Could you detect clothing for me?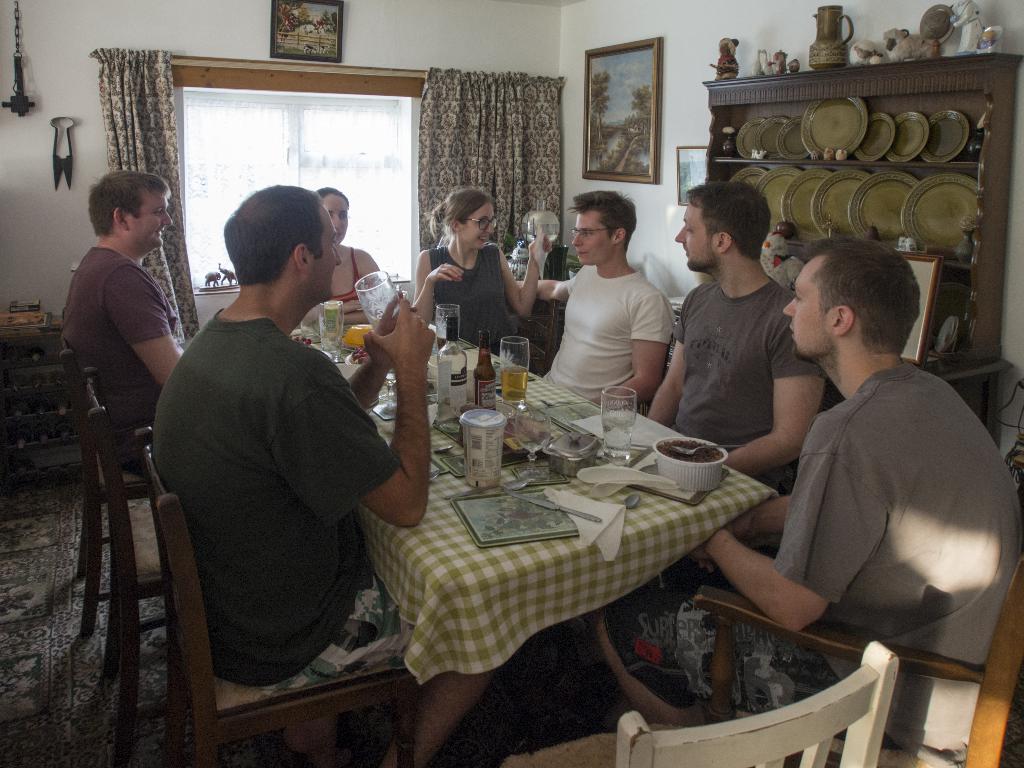
Detection result: BBox(64, 245, 174, 430).
